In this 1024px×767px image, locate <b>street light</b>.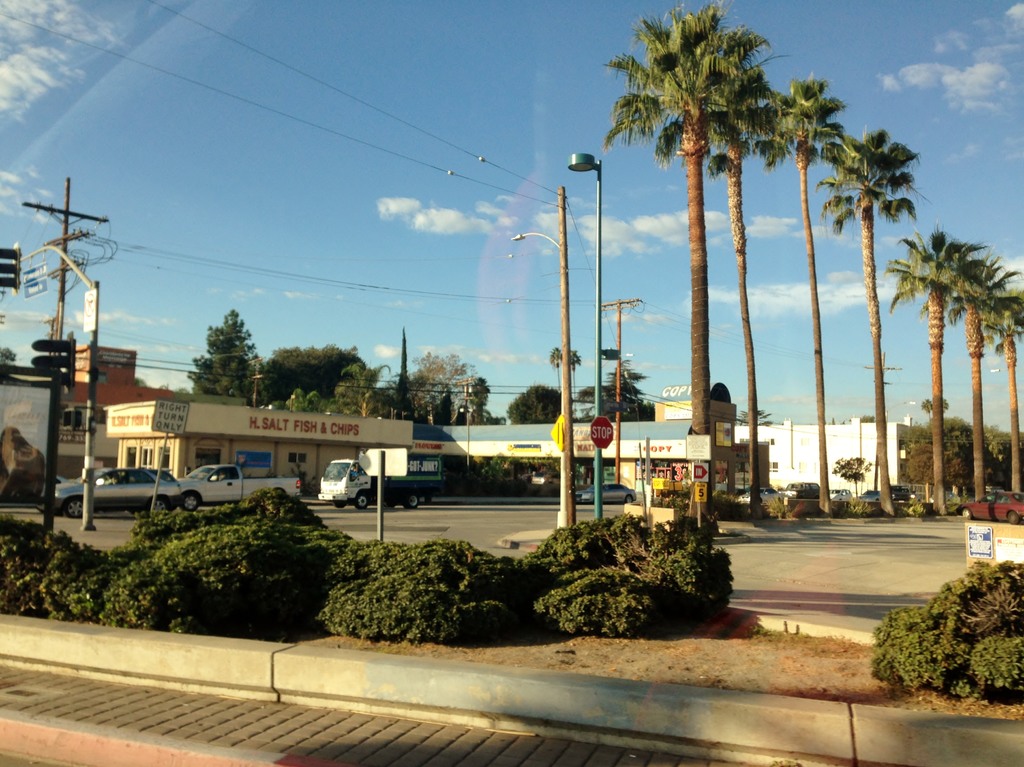
Bounding box: [560,145,612,527].
